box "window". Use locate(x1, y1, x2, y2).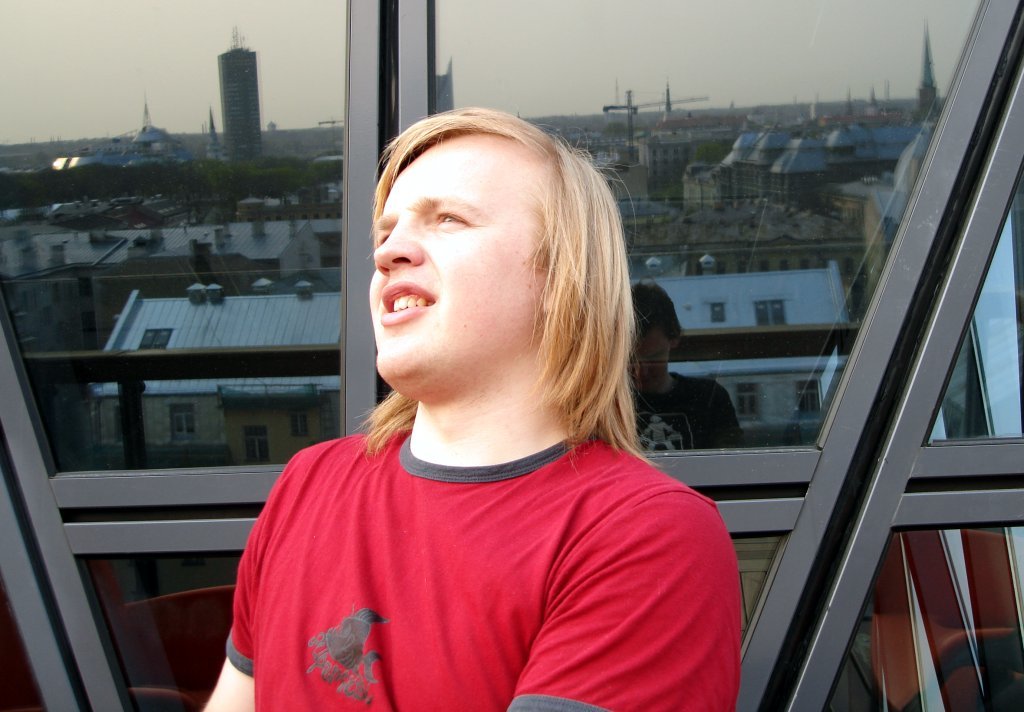
locate(249, 423, 281, 465).
